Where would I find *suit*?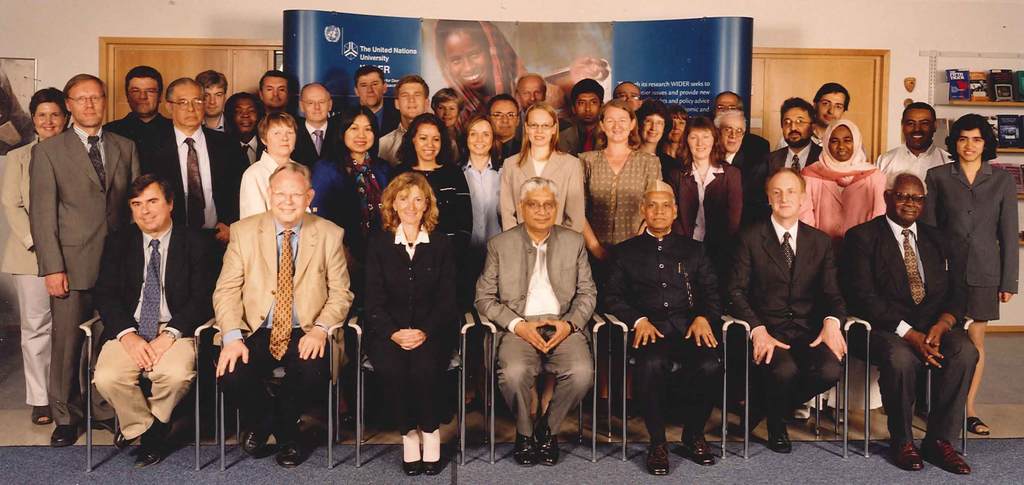
At Rect(211, 212, 348, 440).
